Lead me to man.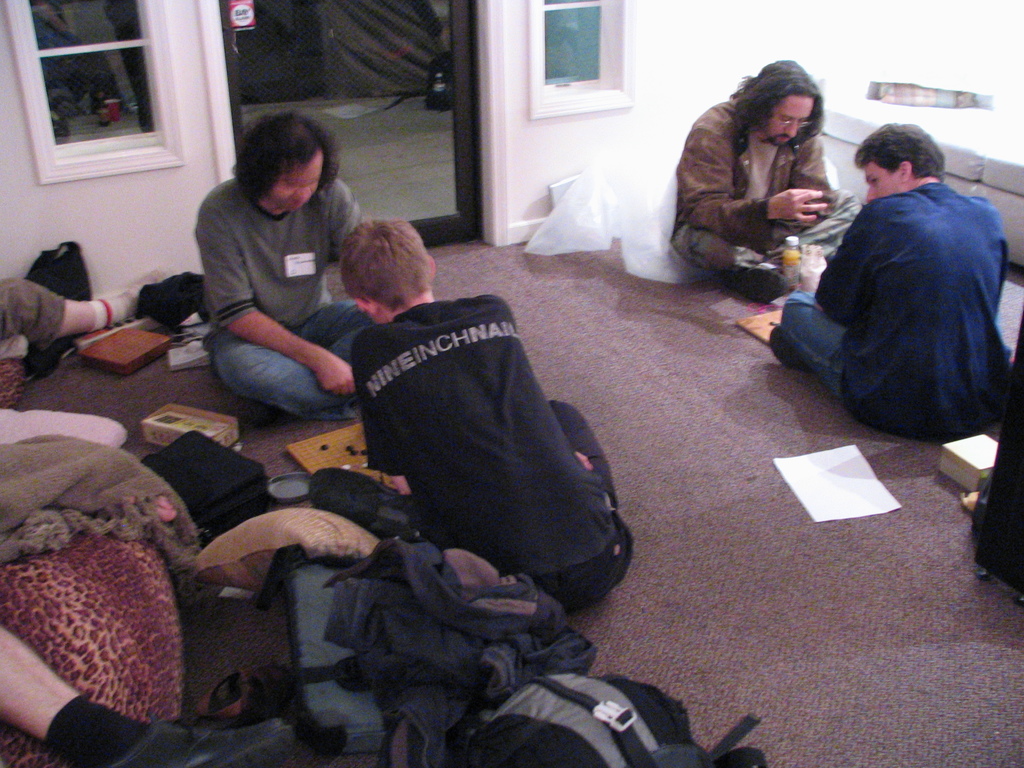
Lead to Rect(0, 618, 300, 767).
